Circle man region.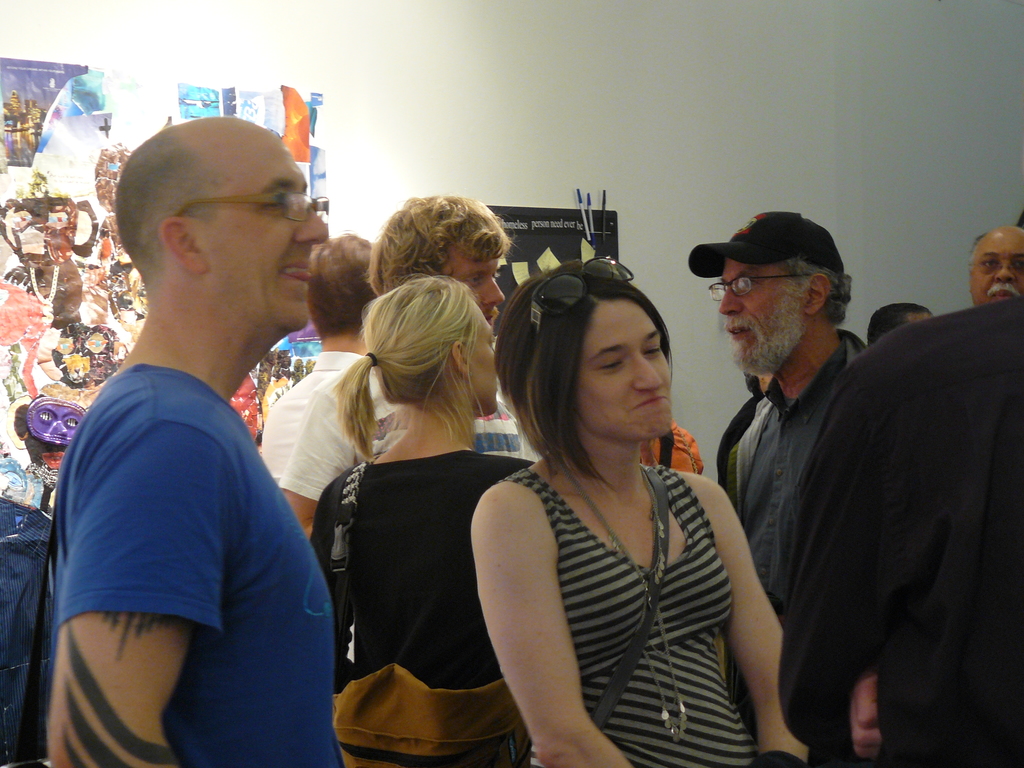
Region: [left=44, top=116, right=342, bottom=767].
